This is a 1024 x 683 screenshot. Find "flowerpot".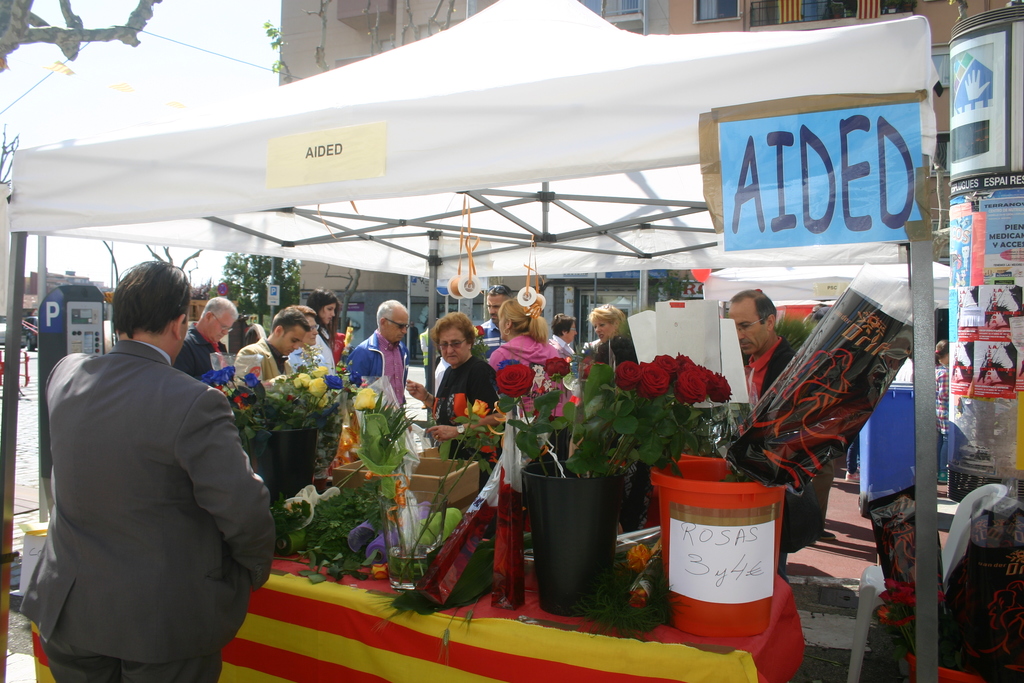
Bounding box: crop(511, 445, 611, 607).
